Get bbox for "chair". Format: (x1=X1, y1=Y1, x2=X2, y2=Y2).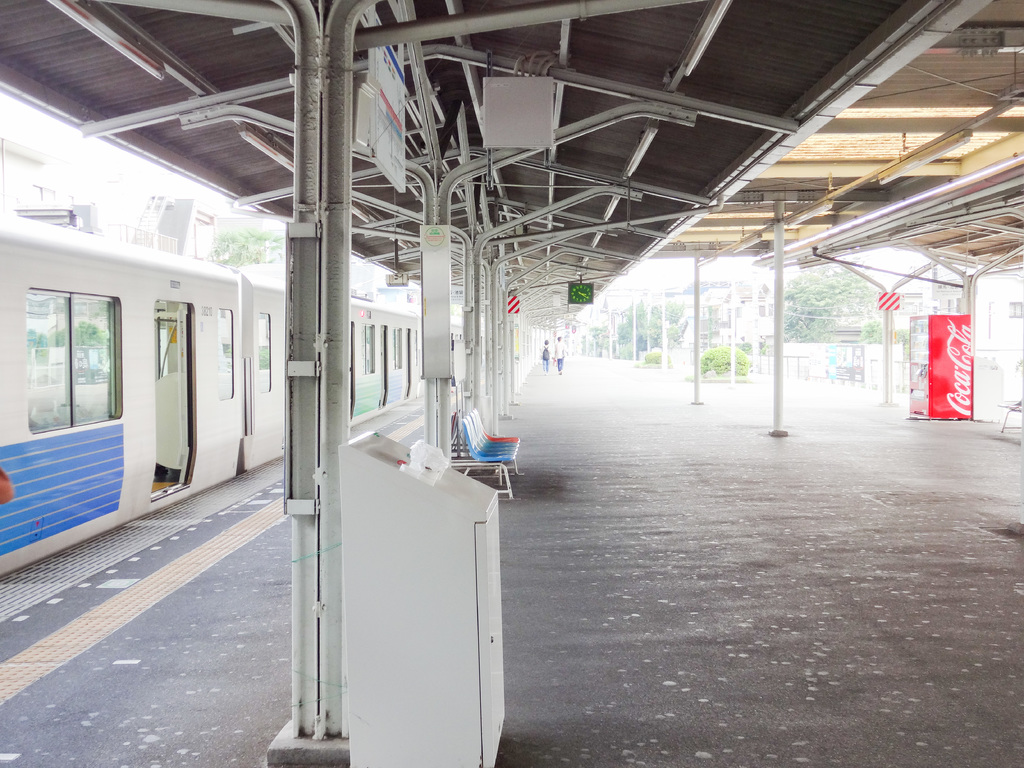
(x1=470, y1=408, x2=517, y2=446).
